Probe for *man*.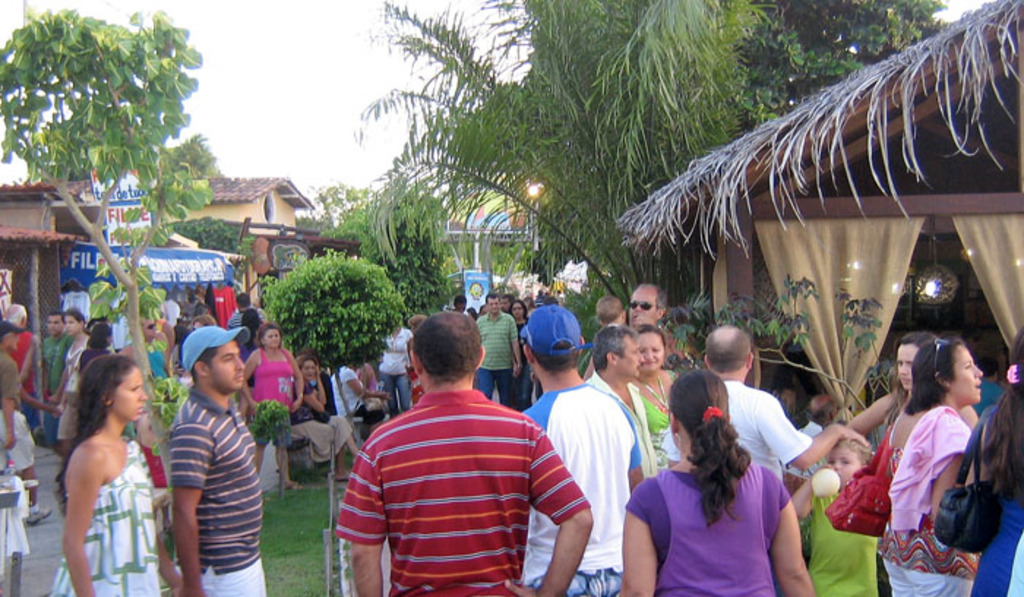
Probe result: 519/304/644/596.
